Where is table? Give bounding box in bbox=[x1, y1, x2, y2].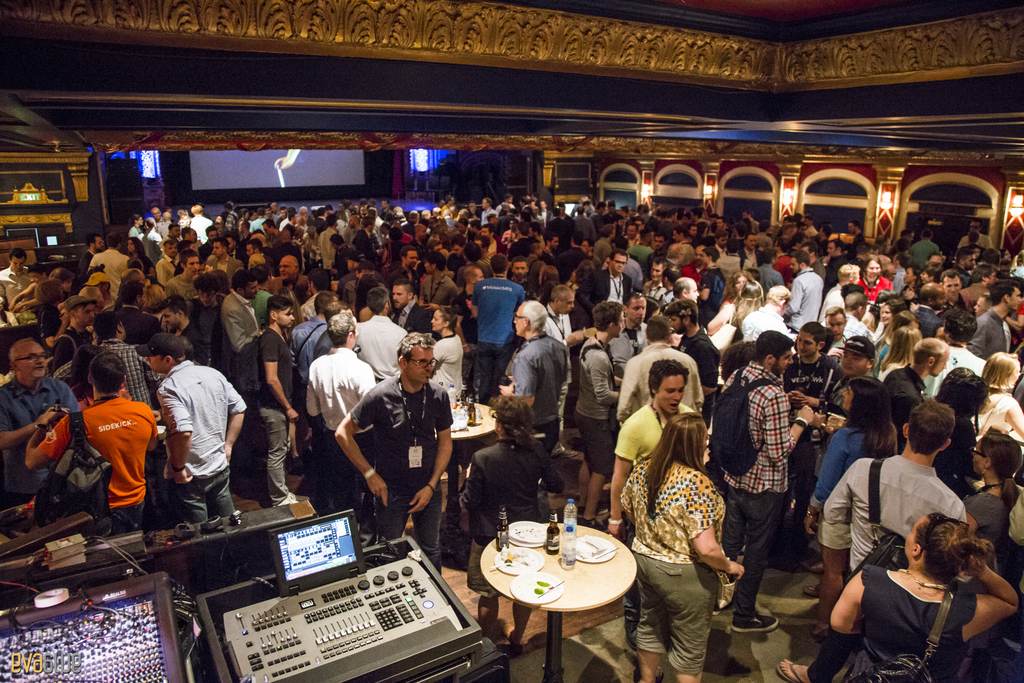
bbox=[473, 510, 654, 682].
